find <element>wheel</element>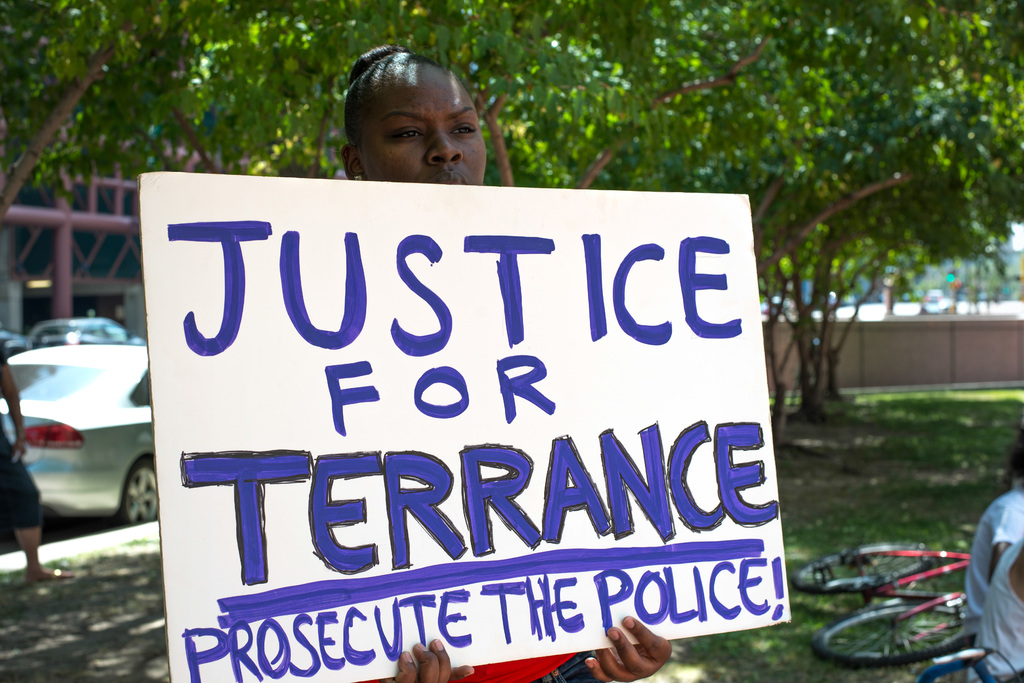
rect(116, 458, 160, 525)
